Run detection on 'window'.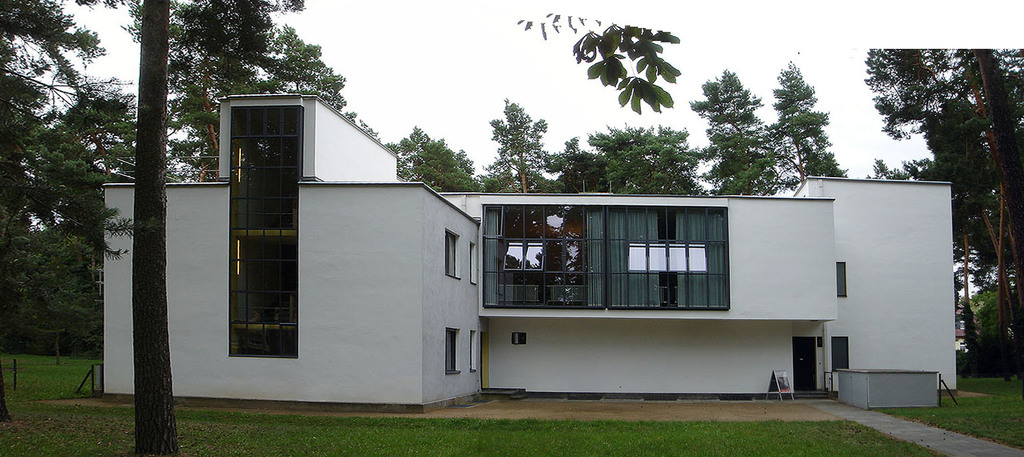
Result: (x1=441, y1=327, x2=460, y2=373).
